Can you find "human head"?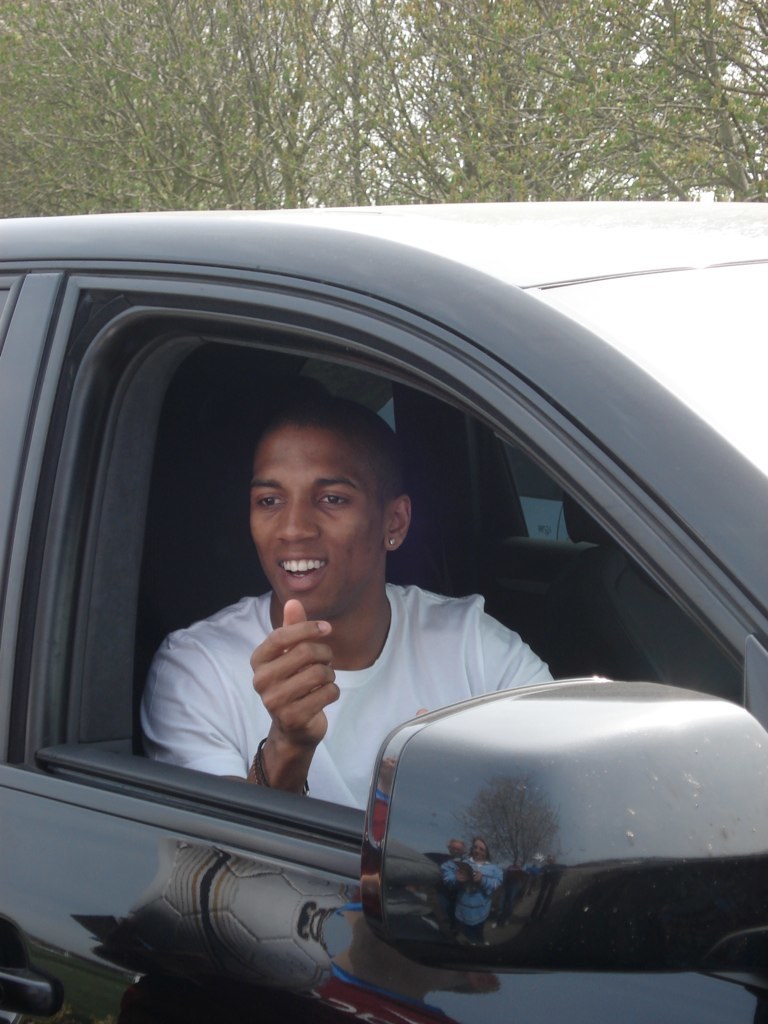
Yes, bounding box: 247/398/433/613.
